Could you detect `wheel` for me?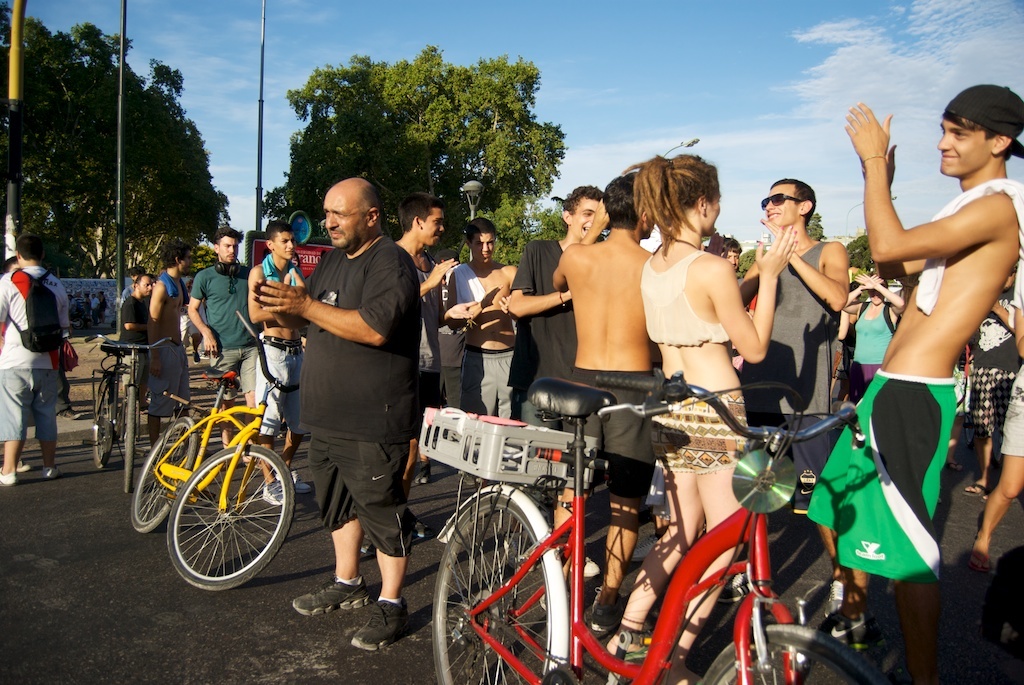
Detection result: bbox=(124, 387, 136, 492).
